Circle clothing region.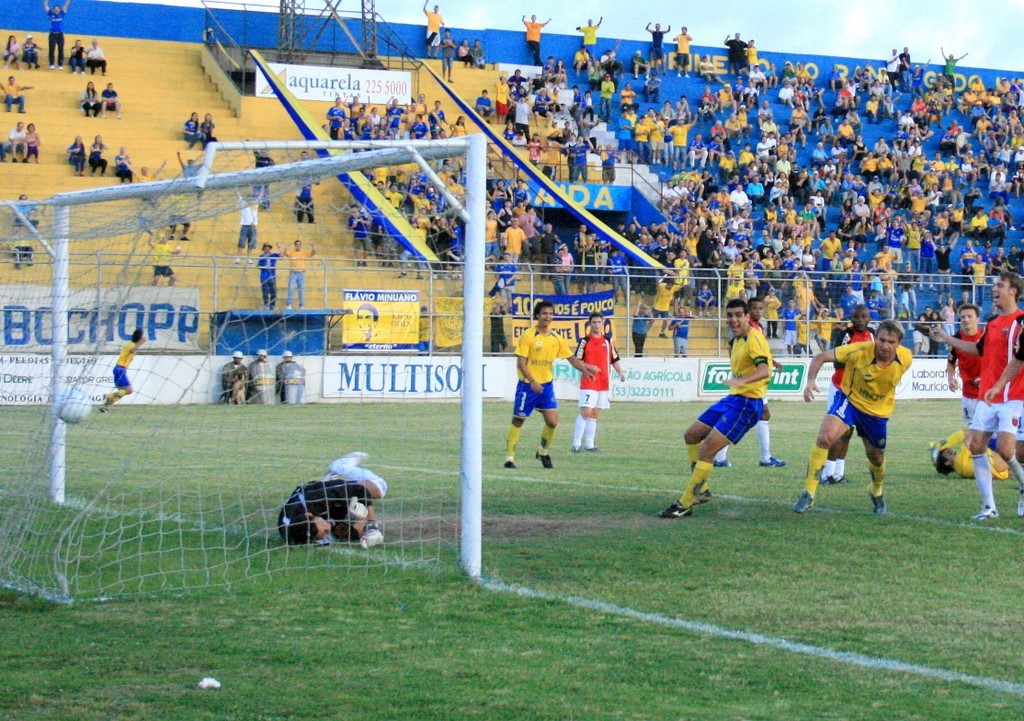
Region: (283,245,309,310).
